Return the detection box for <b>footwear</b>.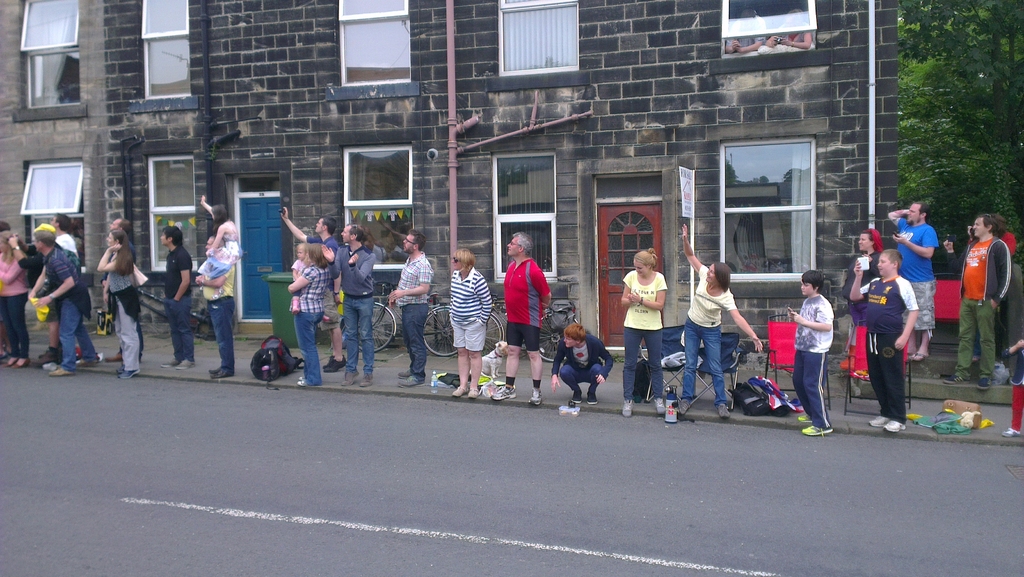
BBox(210, 366, 221, 374).
